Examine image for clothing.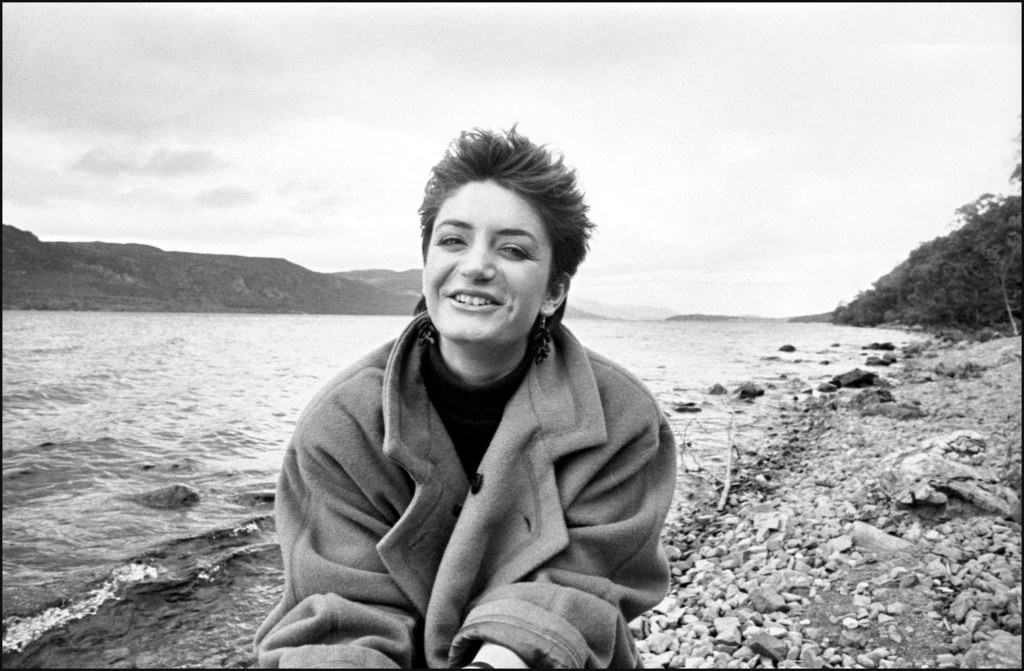
Examination result: select_region(271, 315, 698, 670).
